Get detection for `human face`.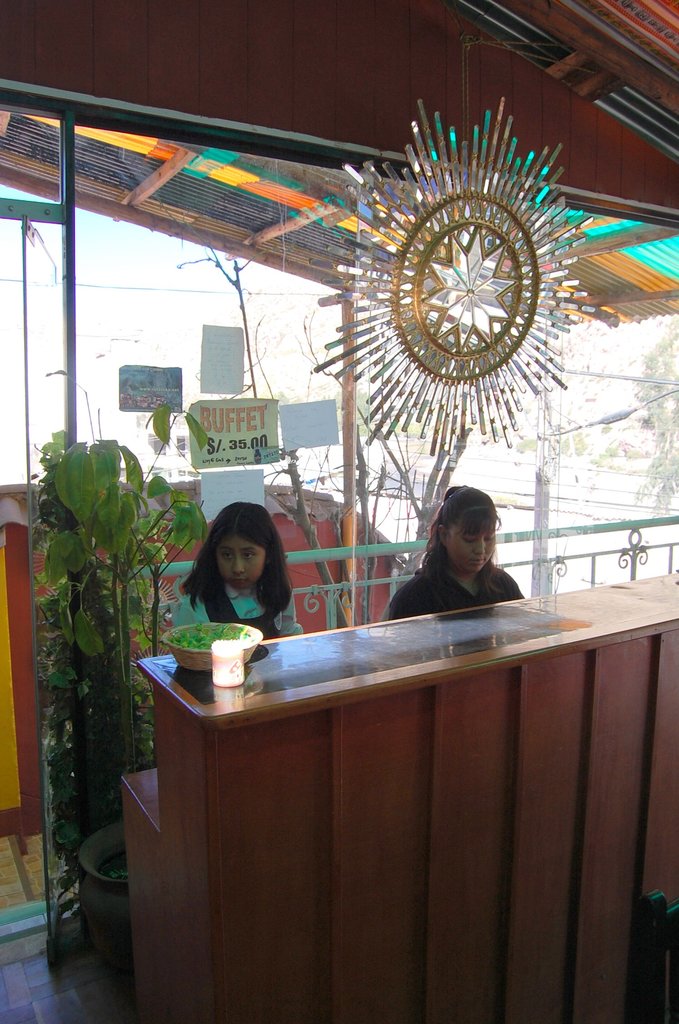
Detection: left=446, top=525, right=495, bottom=576.
